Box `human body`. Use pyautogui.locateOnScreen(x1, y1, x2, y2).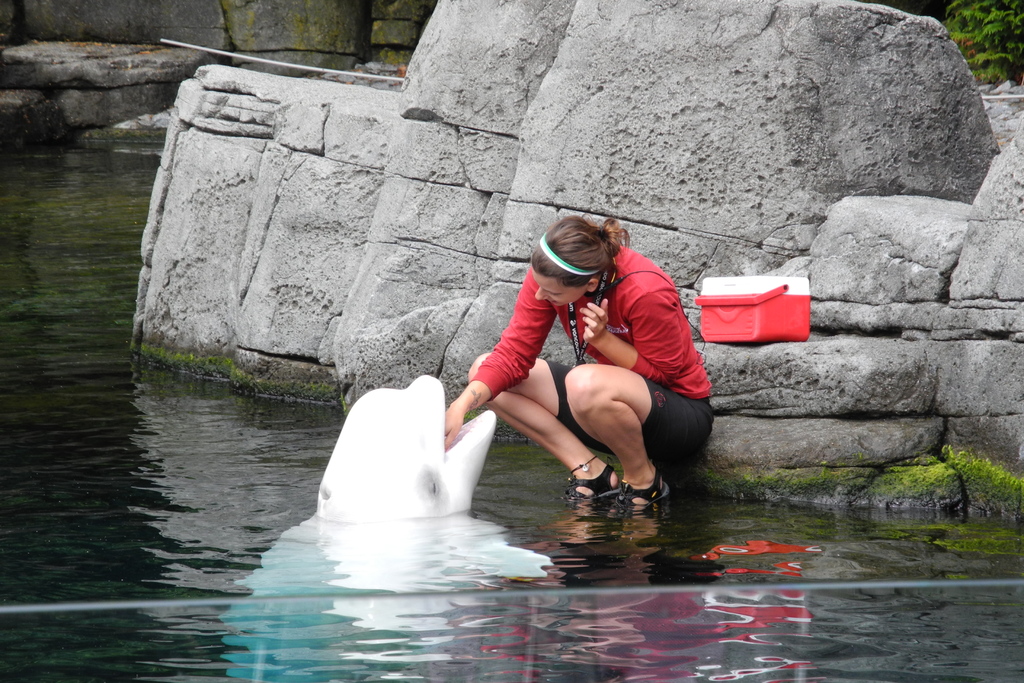
pyautogui.locateOnScreen(428, 205, 714, 536).
